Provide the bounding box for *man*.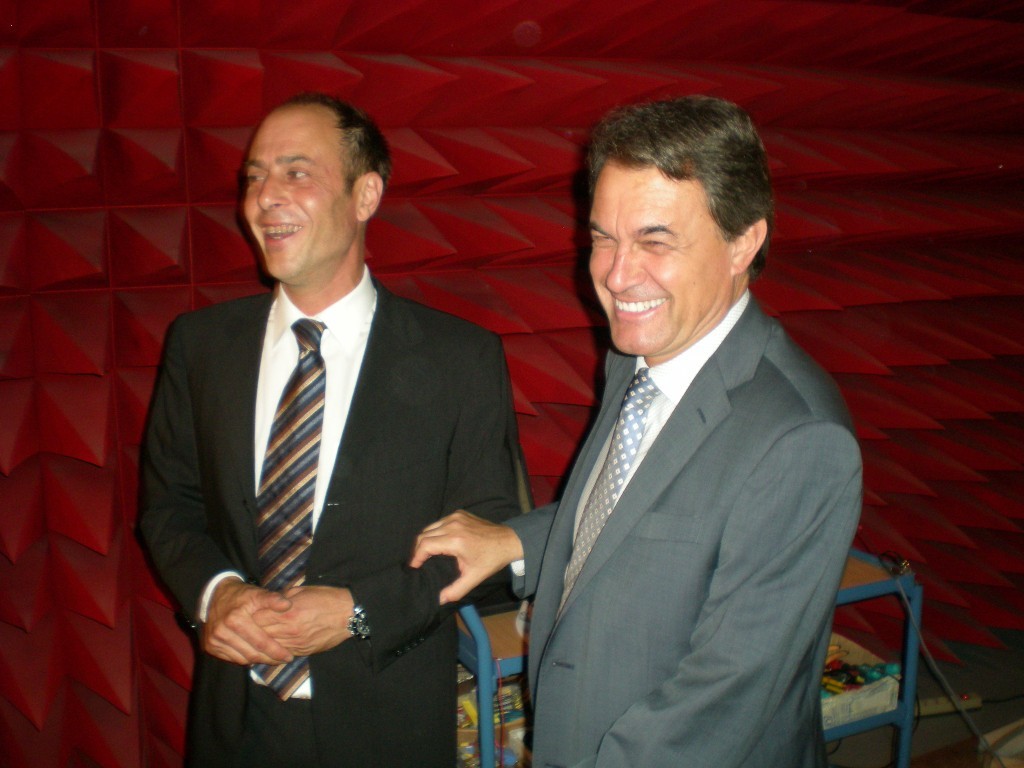
[x1=132, y1=90, x2=521, y2=767].
